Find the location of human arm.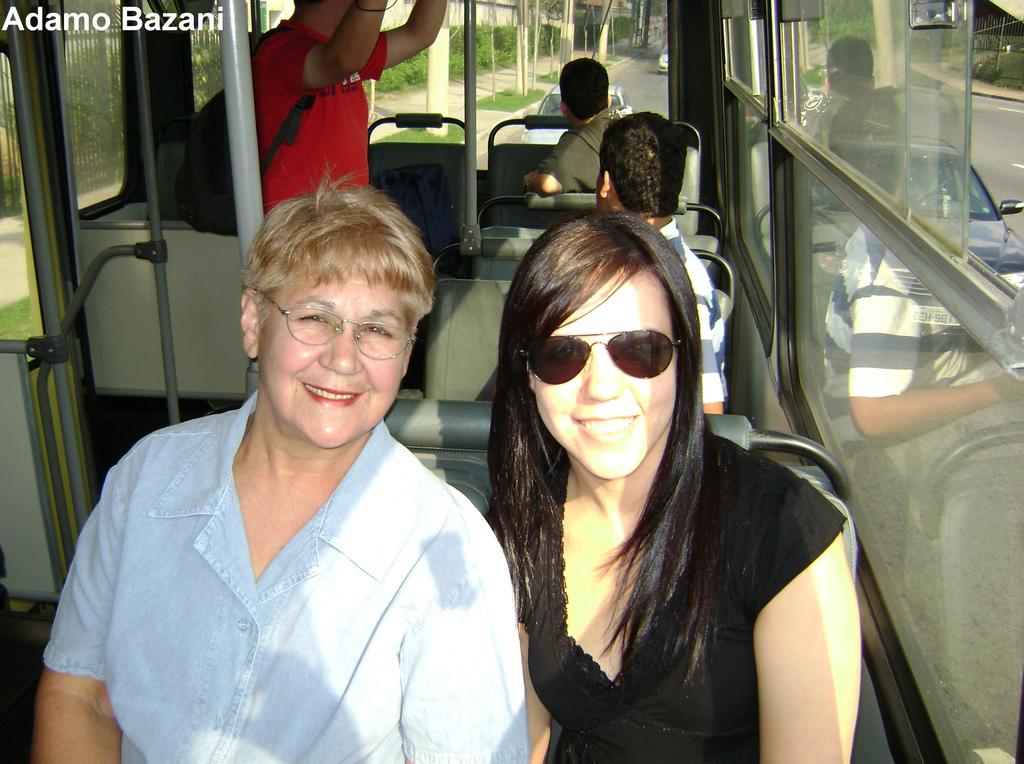
Location: 512/134/598/206.
